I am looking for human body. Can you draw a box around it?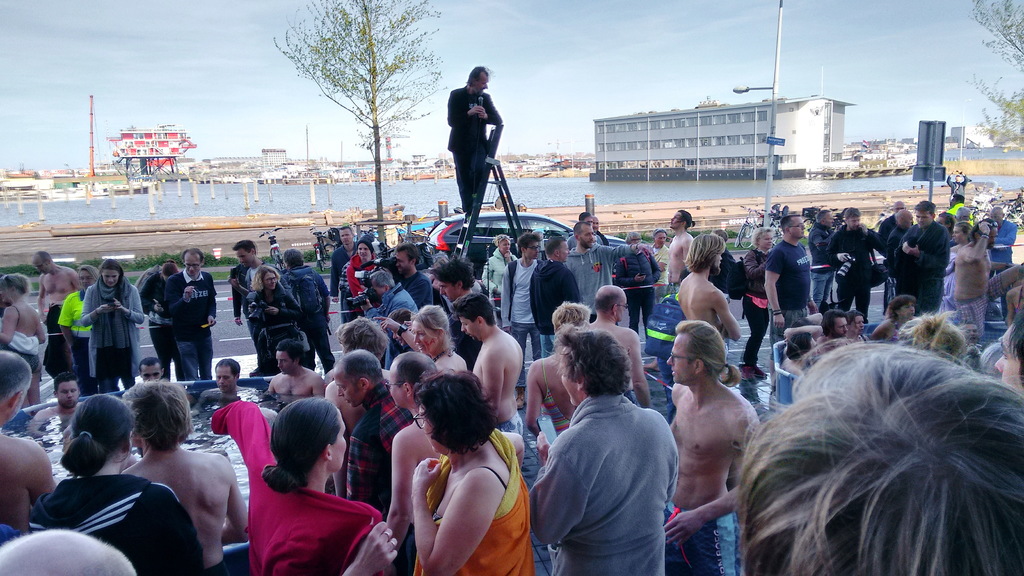
Sure, the bounding box is 385/367/524/573.
